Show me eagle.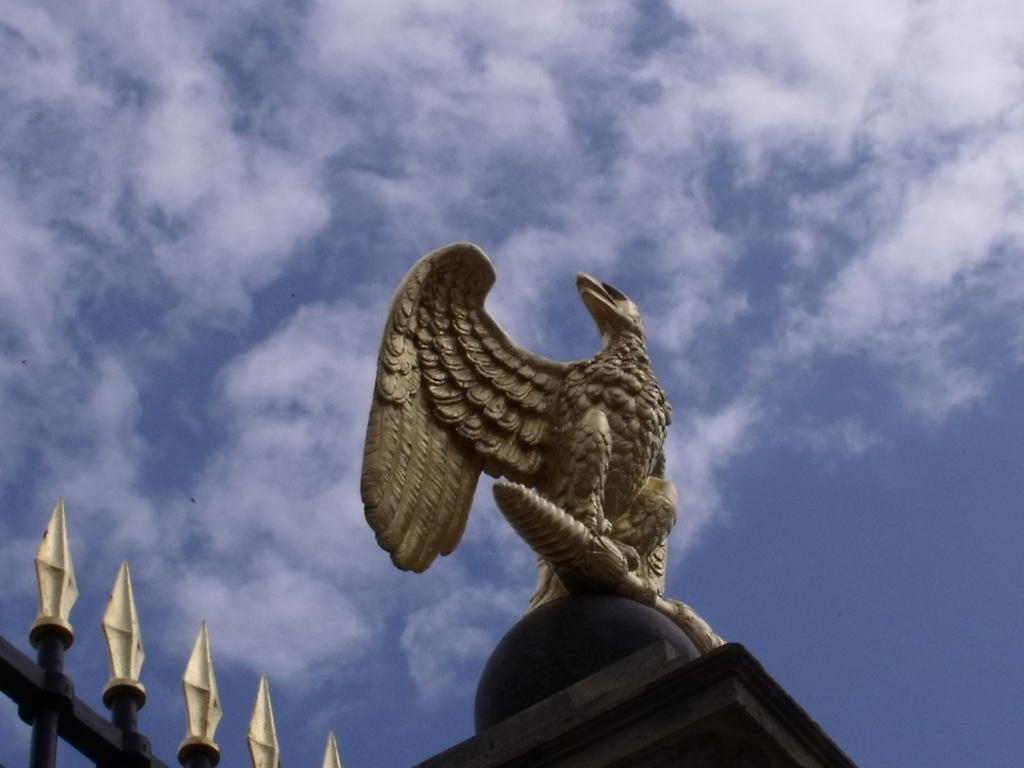
eagle is here: Rect(355, 240, 681, 618).
